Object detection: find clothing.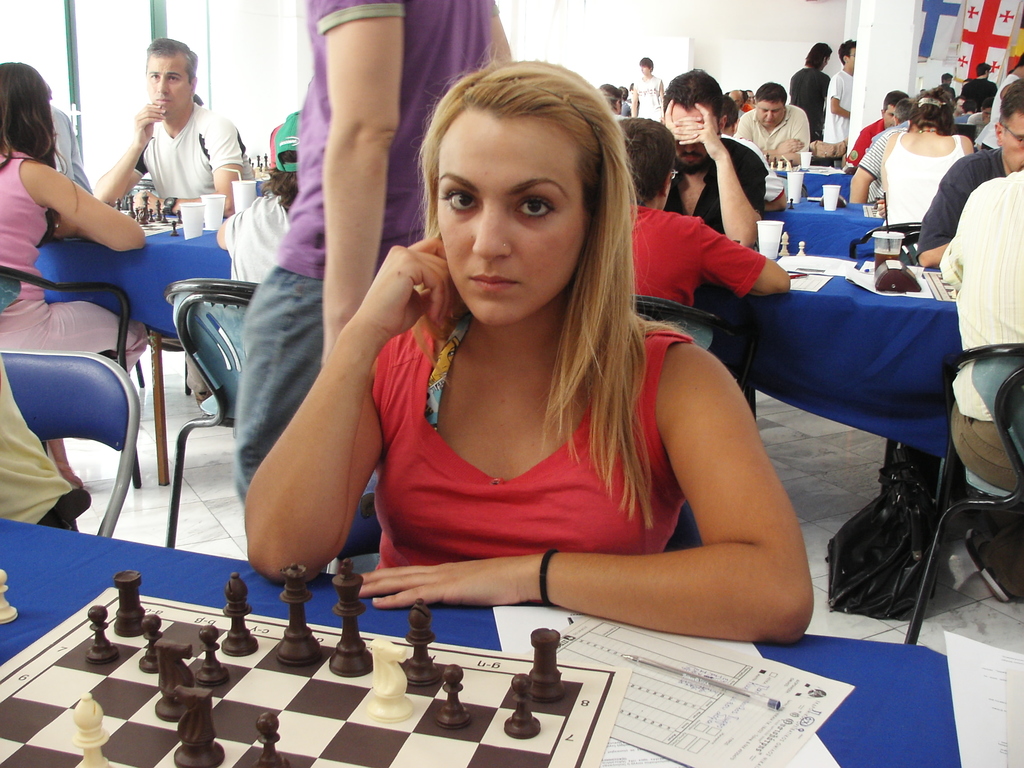
[left=632, top=69, right=668, bottom=125].
